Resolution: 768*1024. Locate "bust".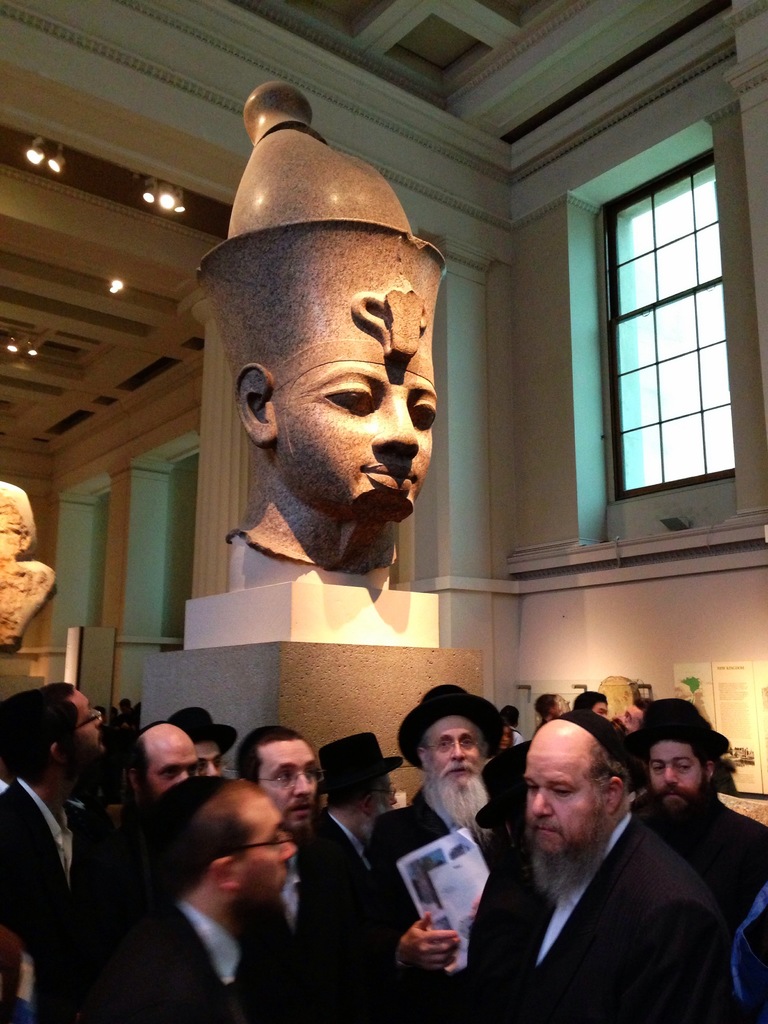
(194,78,451,582).
